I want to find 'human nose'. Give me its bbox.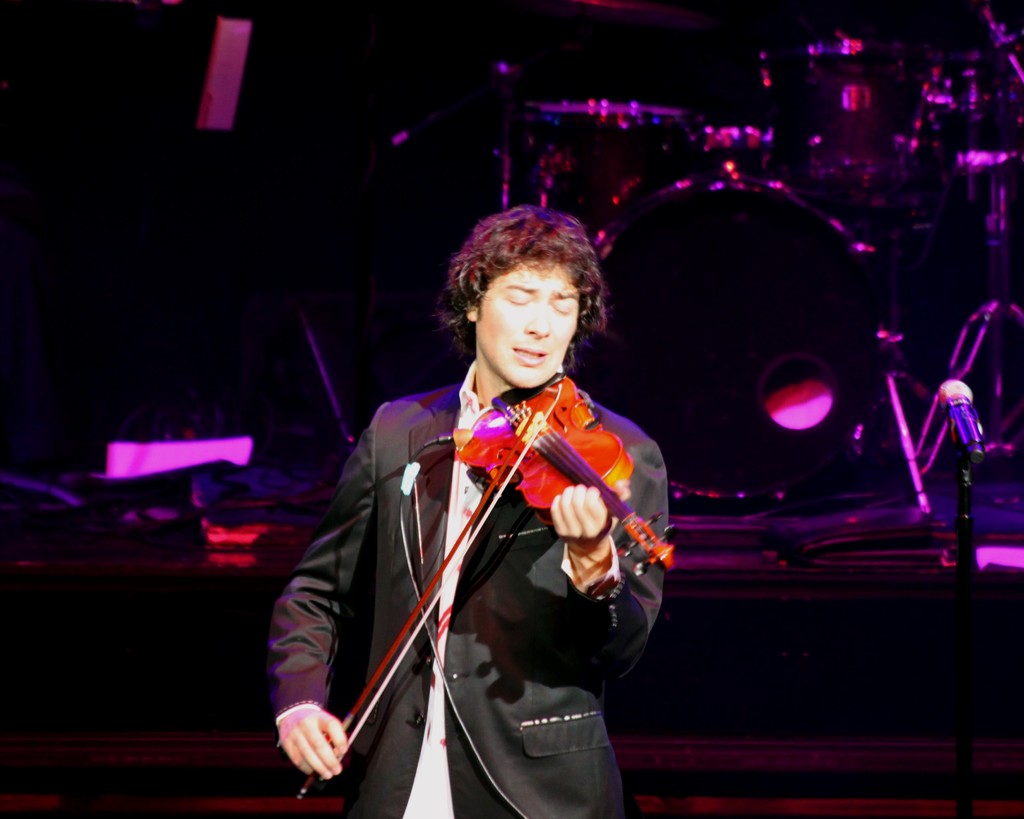
l=531, t=305, r=553, b=338.
